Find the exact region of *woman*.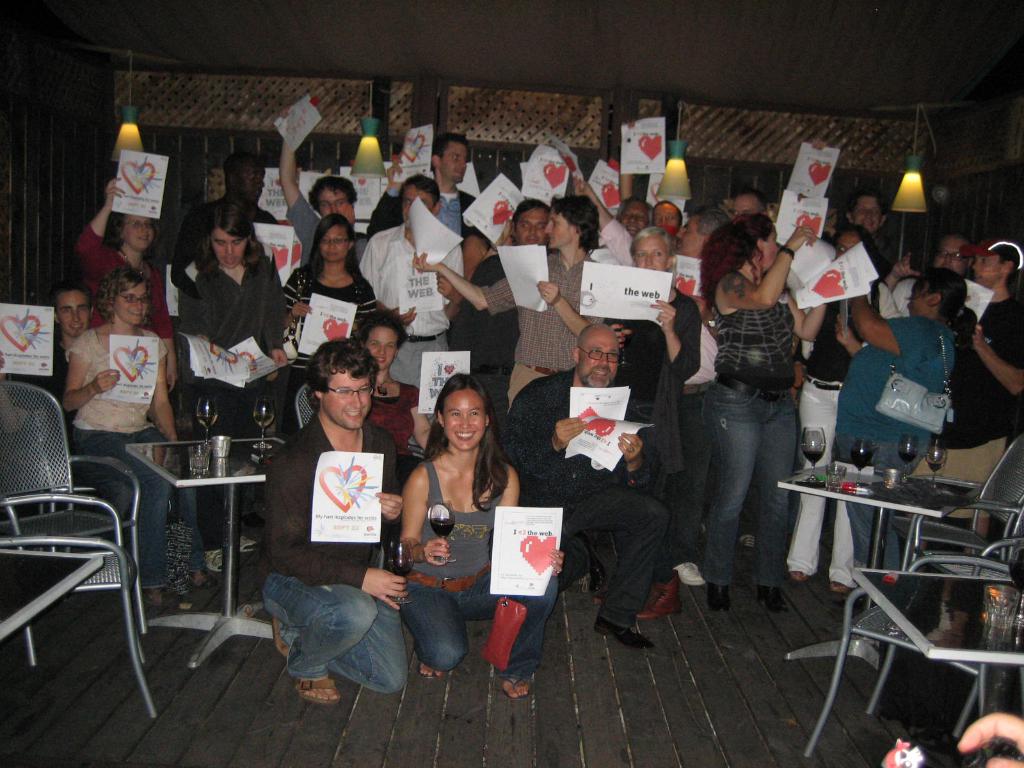
Exact region: 602:224:701:628.
